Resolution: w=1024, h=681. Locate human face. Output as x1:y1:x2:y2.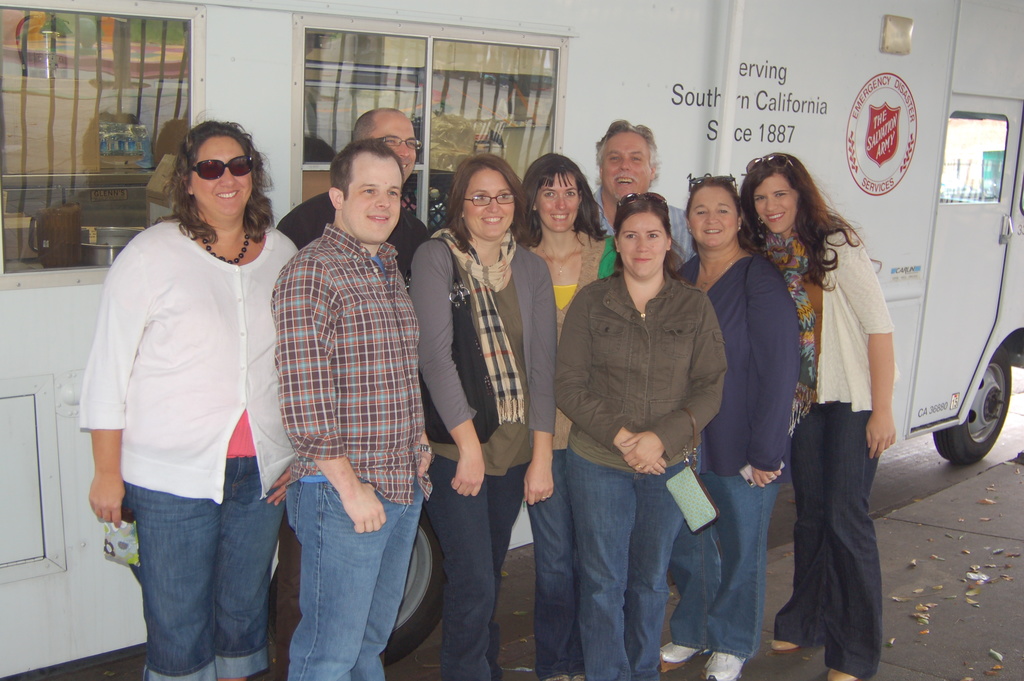
601:129:657:197.
